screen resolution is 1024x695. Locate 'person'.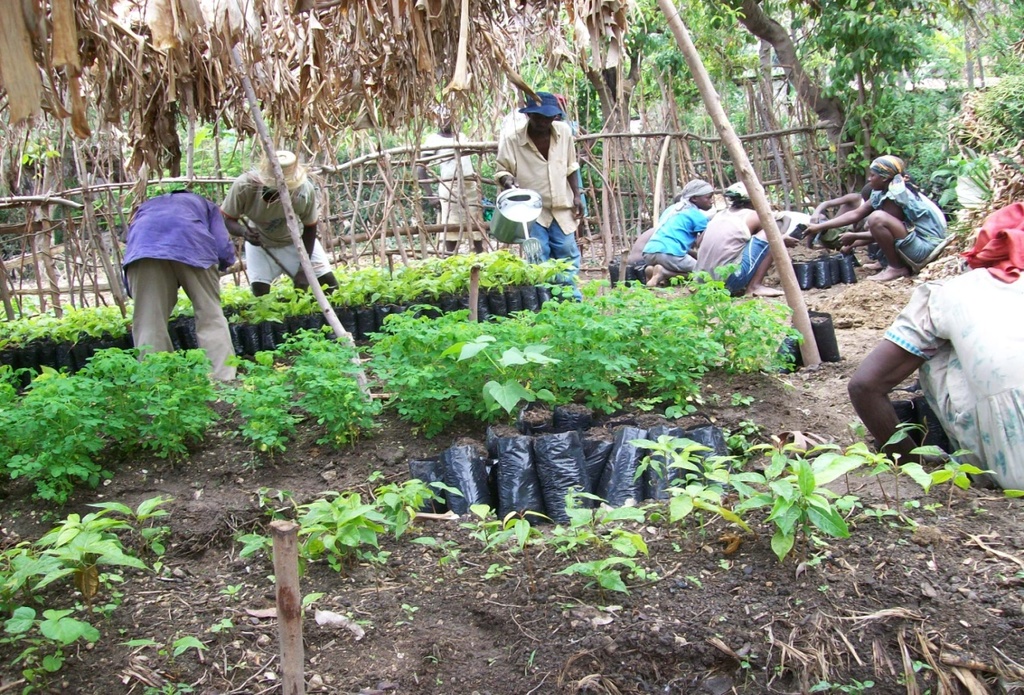
(410, 103, 488, 256).
